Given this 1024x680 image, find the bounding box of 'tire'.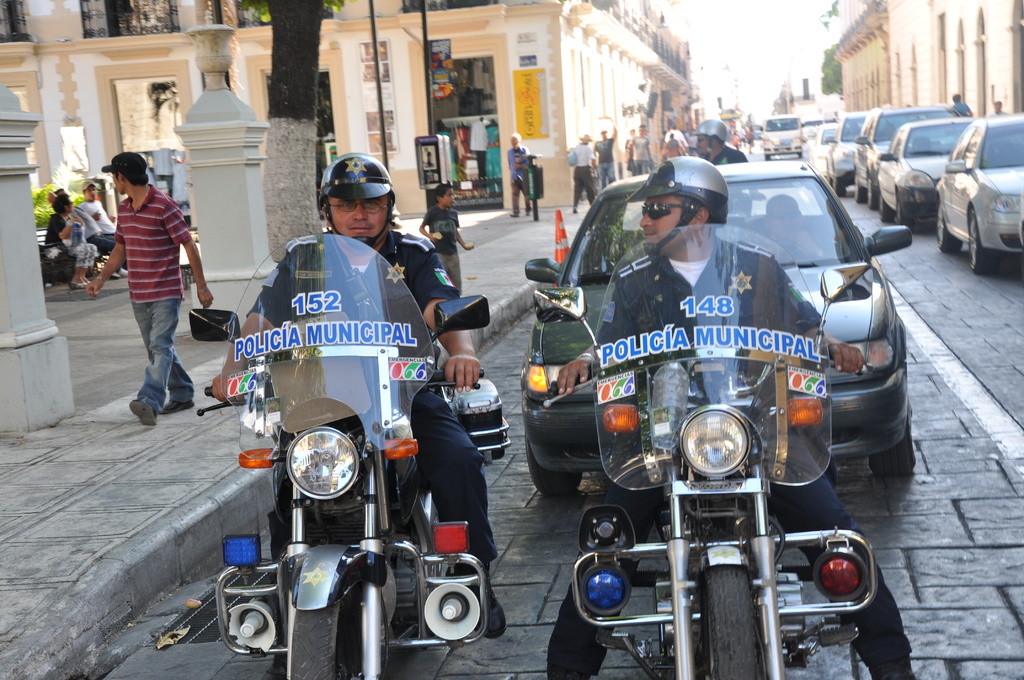
<region>934, 202, 956, 250</region>.
